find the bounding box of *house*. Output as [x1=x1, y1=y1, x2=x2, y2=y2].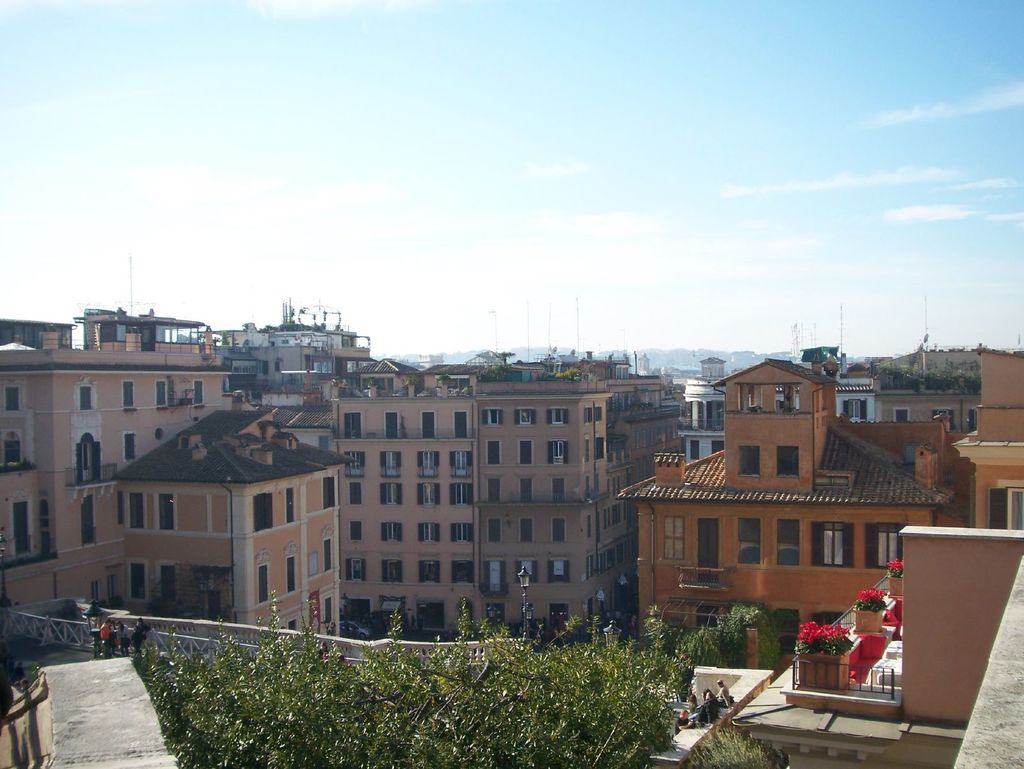
[x1=952, y1=342, x2=1023, y2=532].
